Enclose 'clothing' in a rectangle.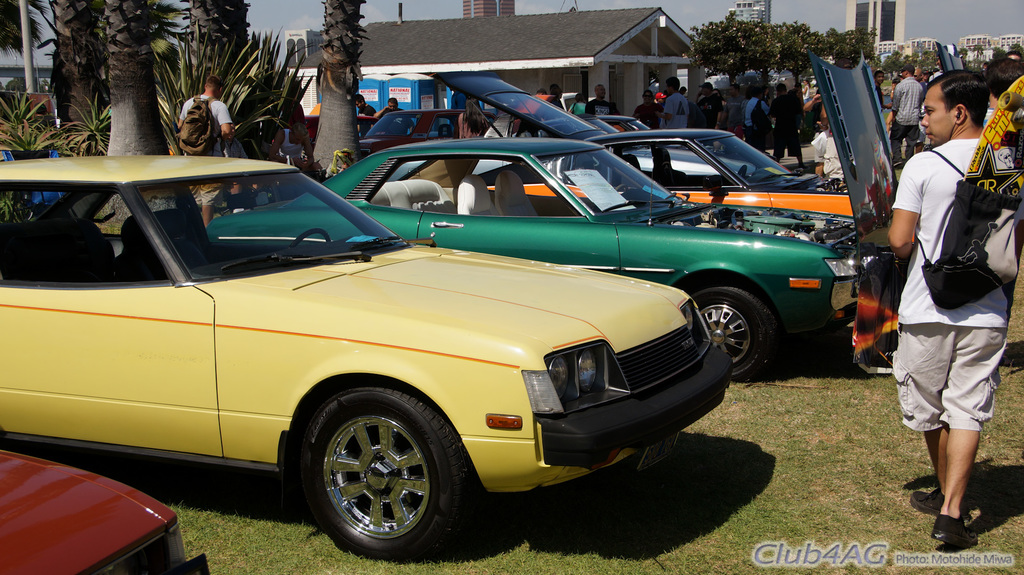
[927, 72, 941, 80].
